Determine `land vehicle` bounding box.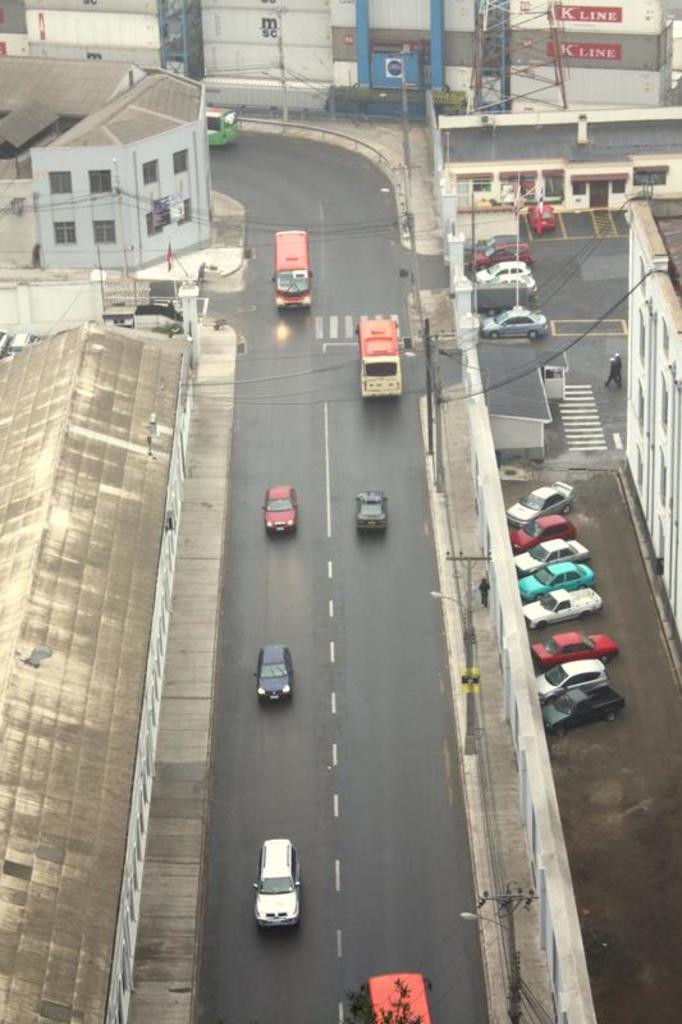
Determined: 270/227/312/312.
